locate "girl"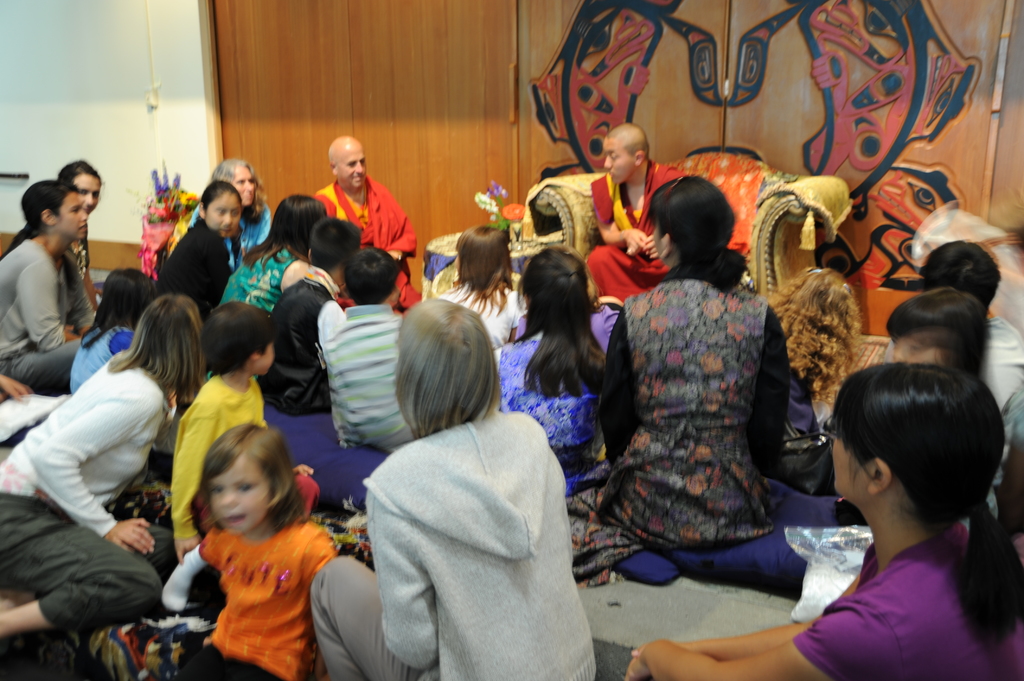
(428, 220, 531, 345)
